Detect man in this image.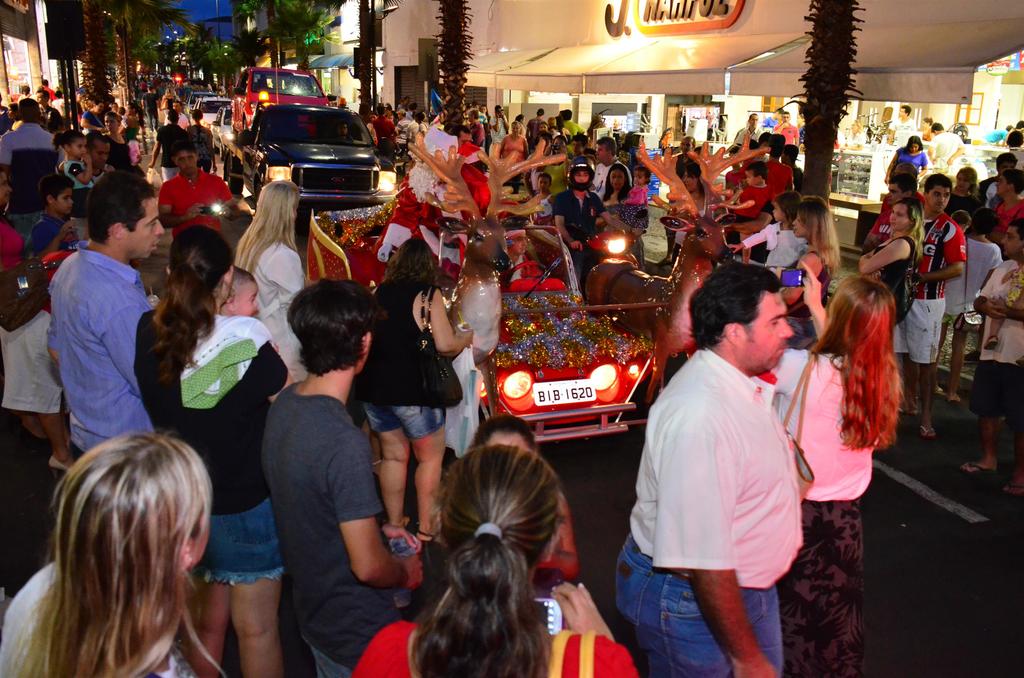
Detection: {"left": 886, "top": 104, "right": 916, "bottom": 147}.
